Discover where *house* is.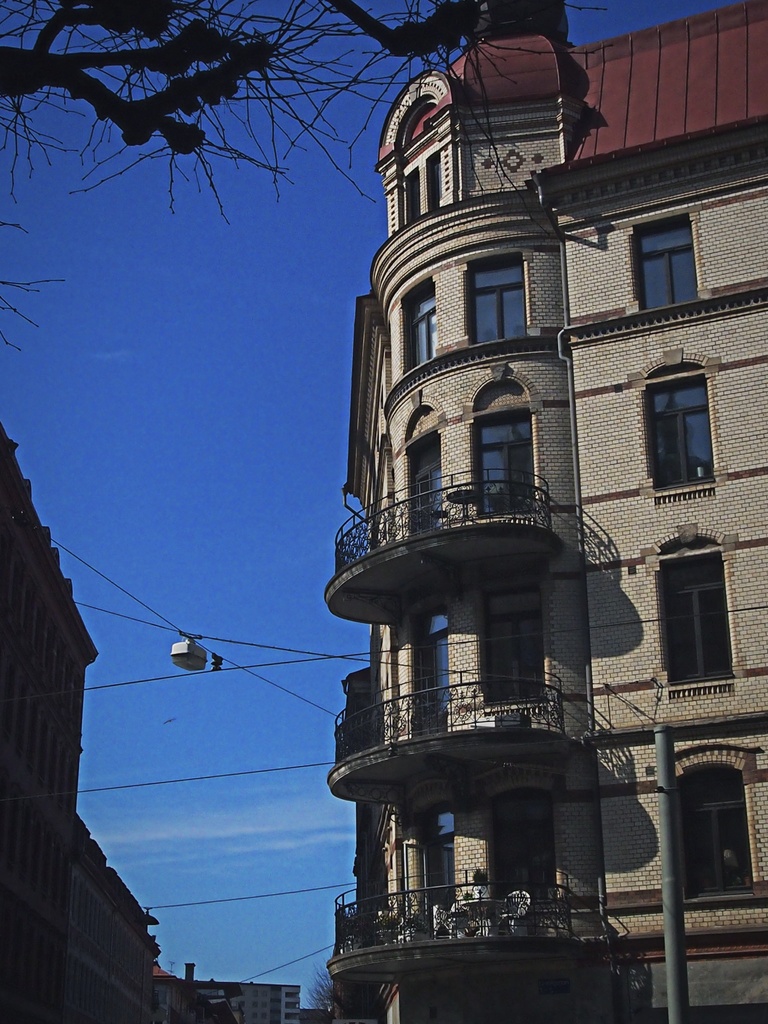
Discovered at Rect(0, 412, 163, 1023).
